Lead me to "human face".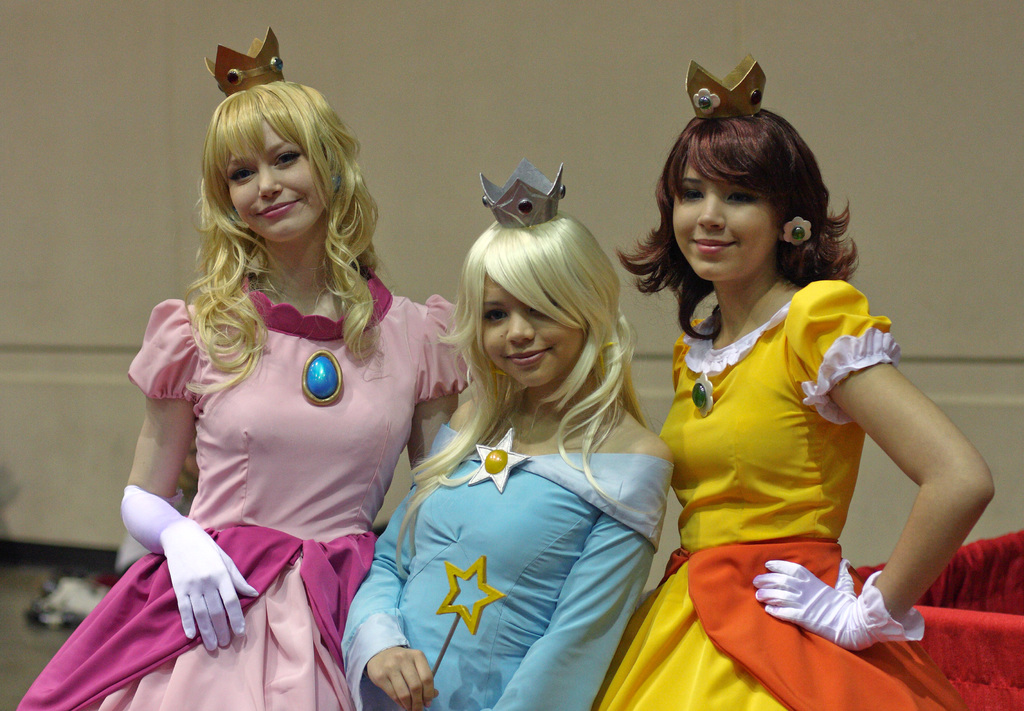
Lead to box=[672, 161, 781, 288].
